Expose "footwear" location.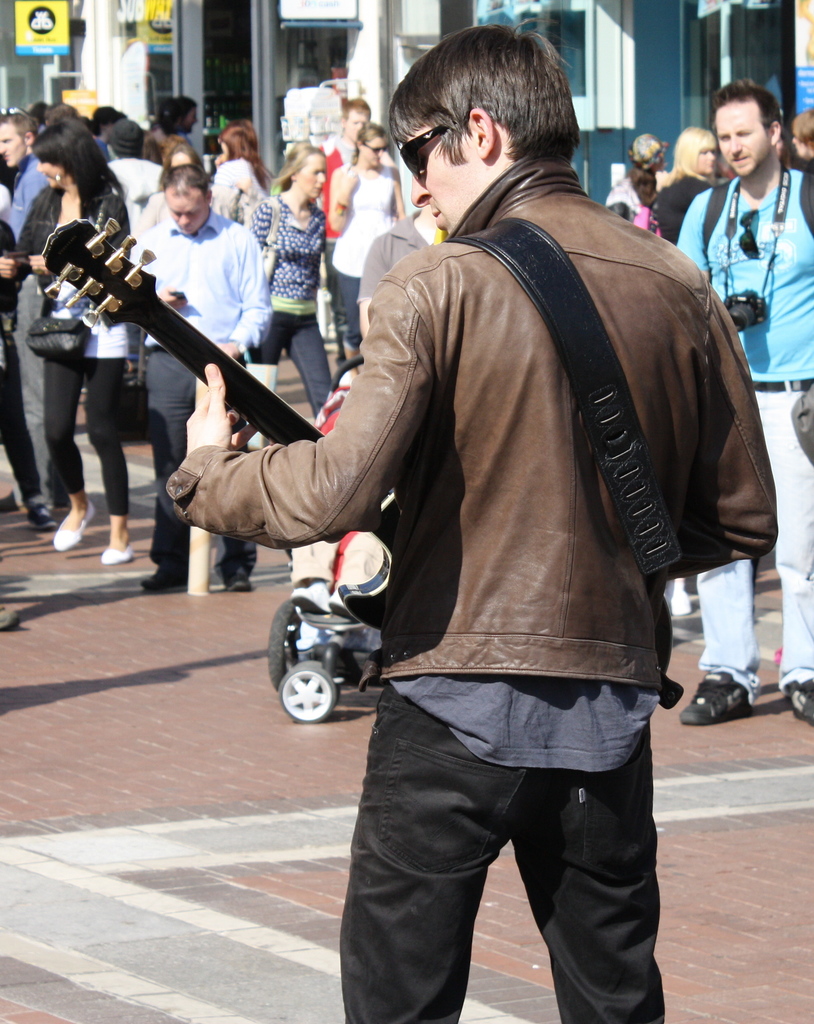
Exposed at [x1=682, y1=668, x2=752, y2=725].
